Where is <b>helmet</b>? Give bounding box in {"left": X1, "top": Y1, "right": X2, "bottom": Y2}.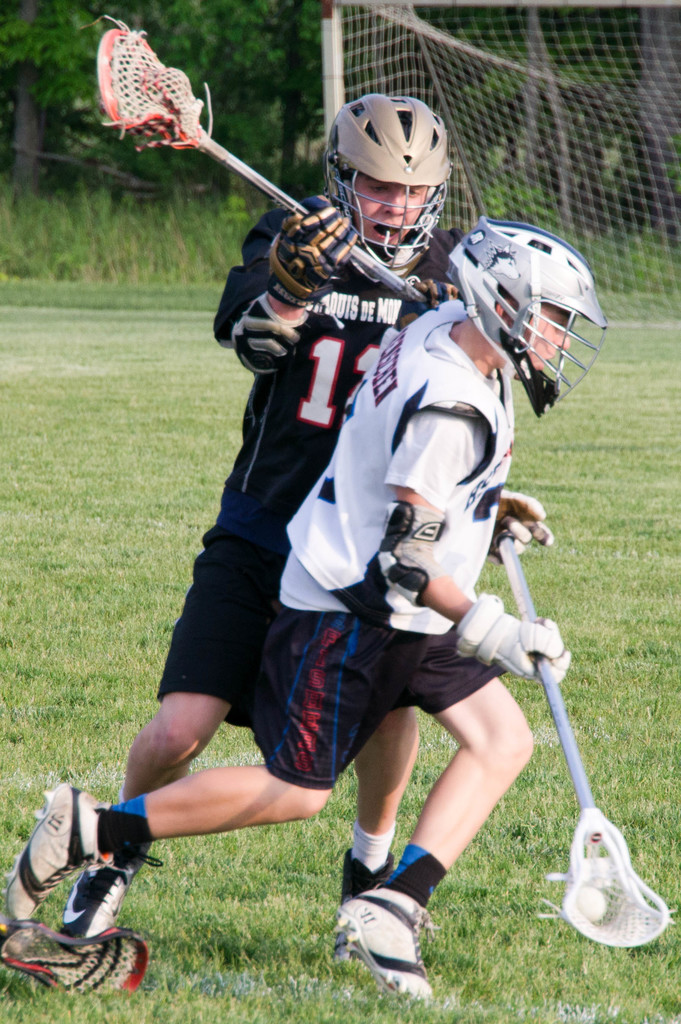
{"left": 318, "top": 88, "right": 452, "bottom": 276}.
